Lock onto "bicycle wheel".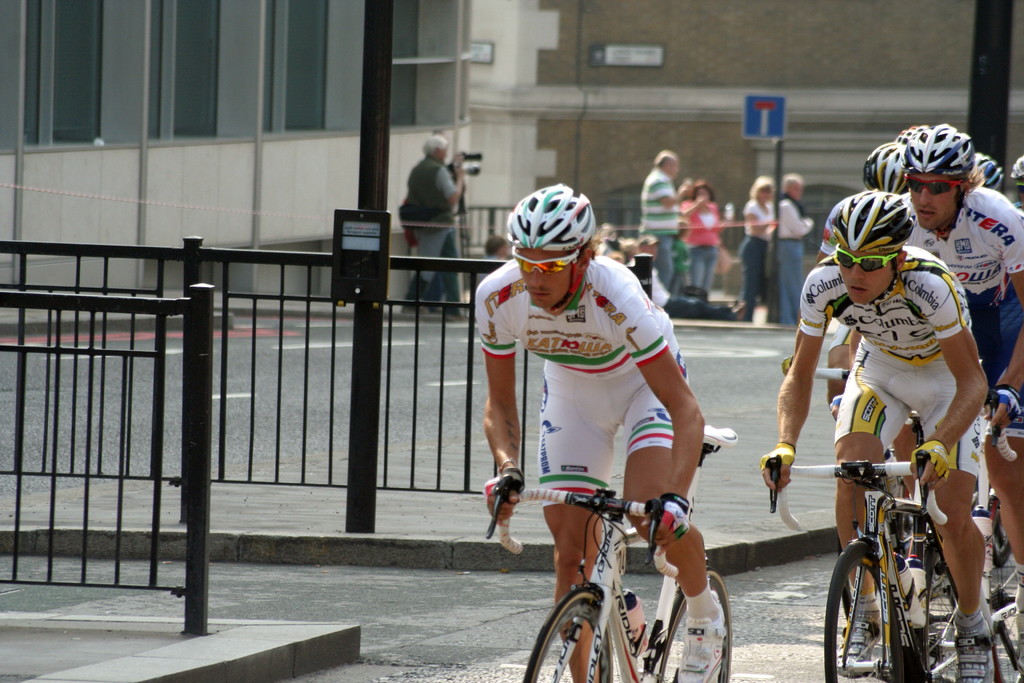
Locked: select_region(824, 538, 904, 682).
